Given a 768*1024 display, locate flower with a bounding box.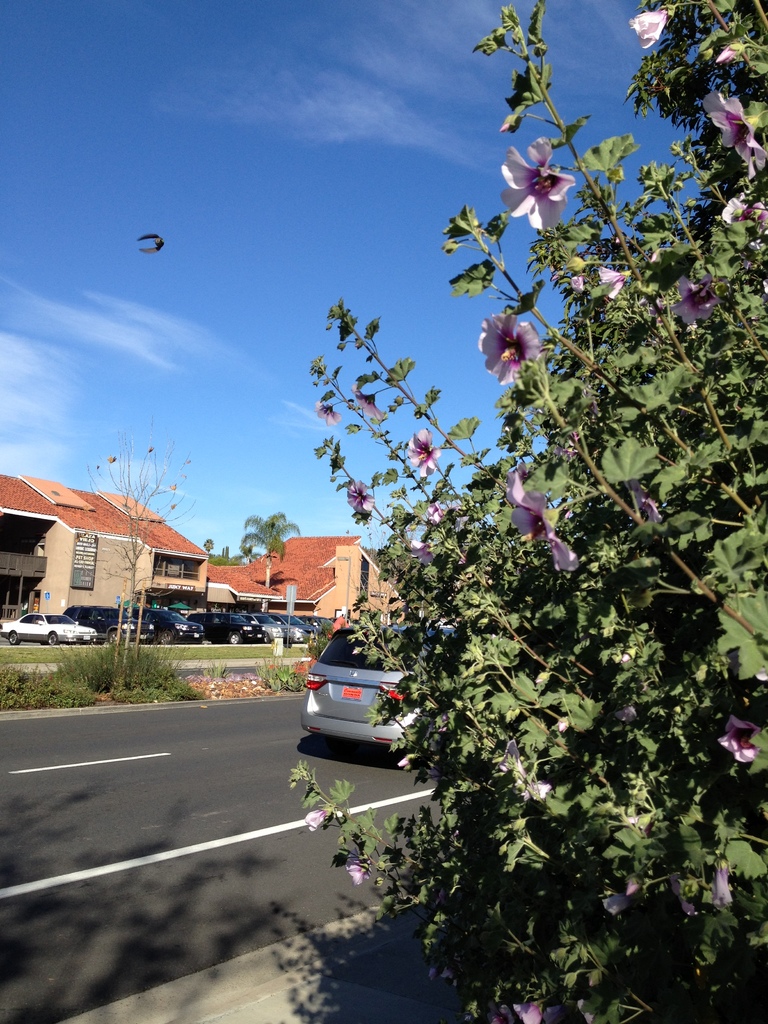
Located: box(595, 267, 637, 299).
